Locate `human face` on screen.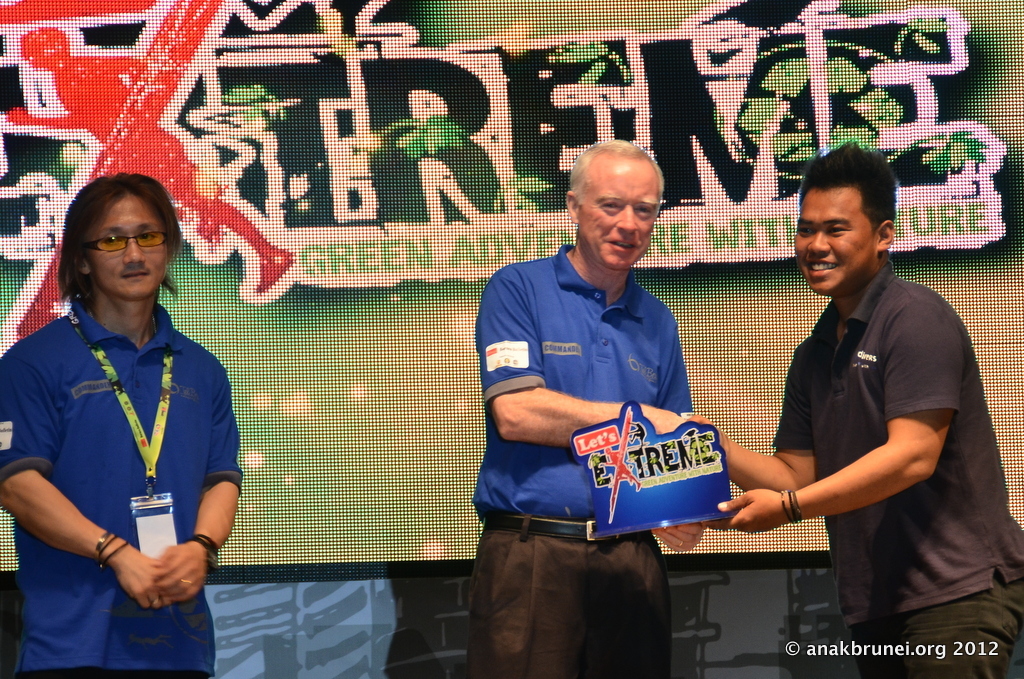
On screen at <region>82, 194, 168, 302</region>.
